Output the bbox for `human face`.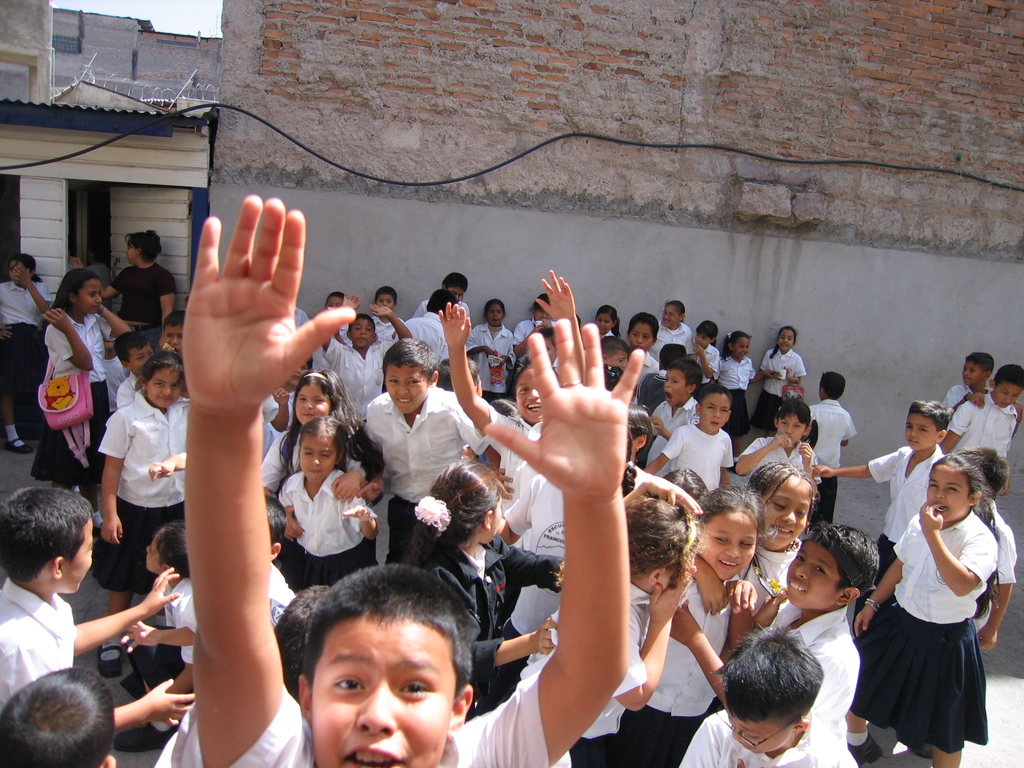
[left=756, top=478, right=807, bottom=547].
